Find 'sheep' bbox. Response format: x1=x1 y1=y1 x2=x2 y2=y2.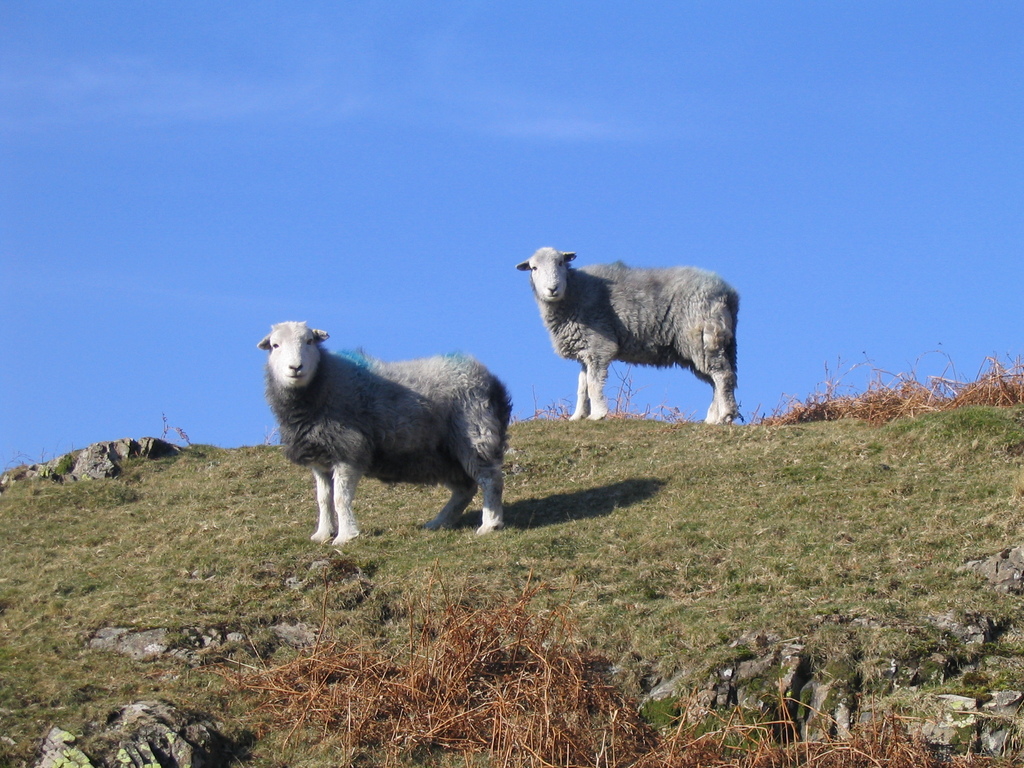
x1=250 y1=319 x2=518 y2=547.
